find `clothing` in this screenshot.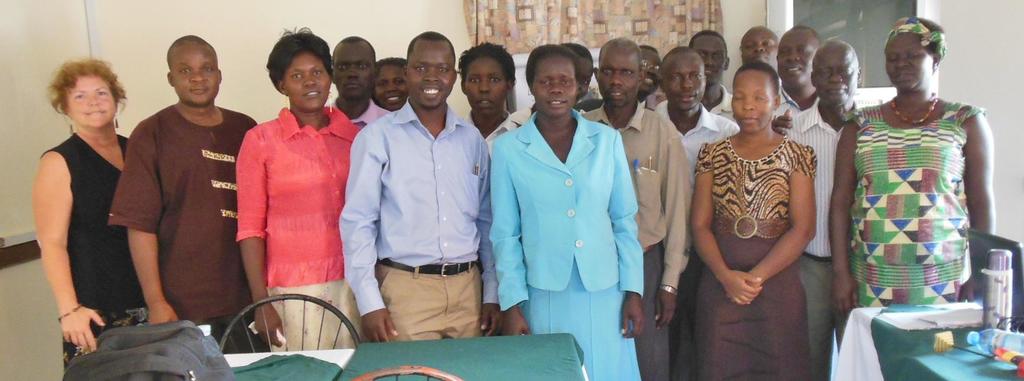
The bounding box for `clothing` is <region>235, 93, 347, 305</region>.
